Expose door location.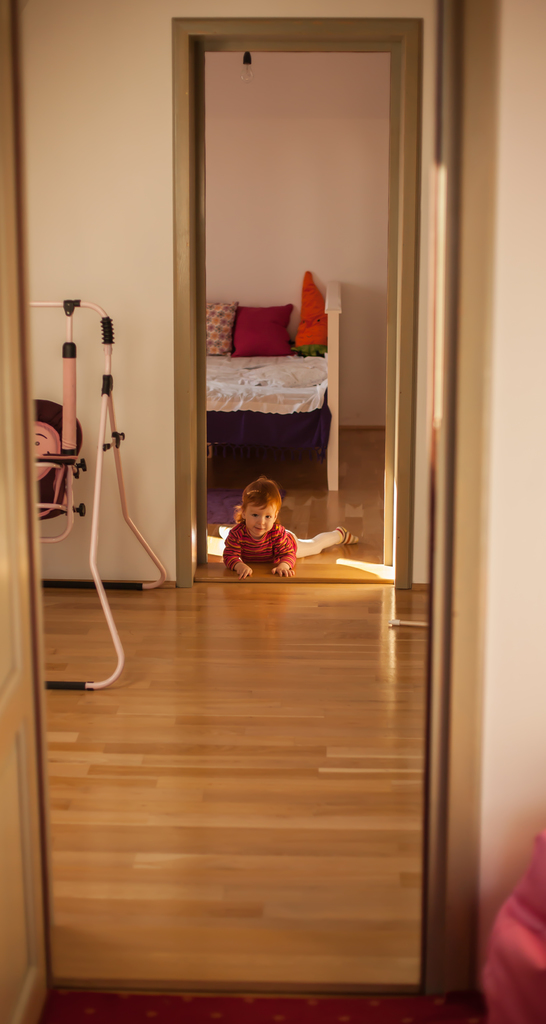
Exposed at [0, 0, 51, 1023].
